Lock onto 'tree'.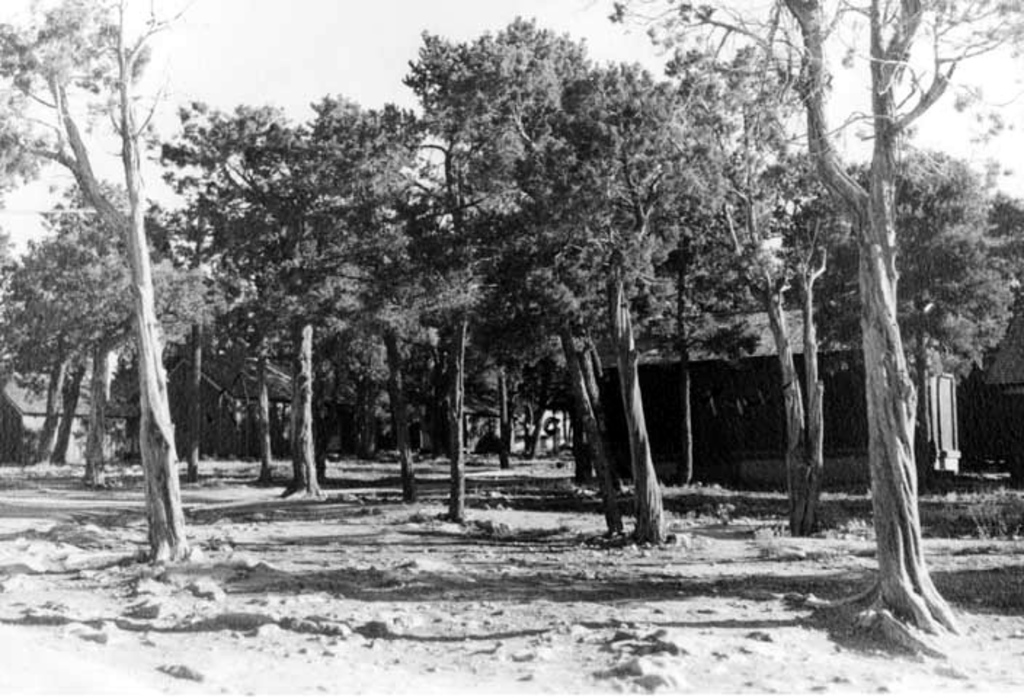
Locked: bbox=(803, 140, 1023, 493).
